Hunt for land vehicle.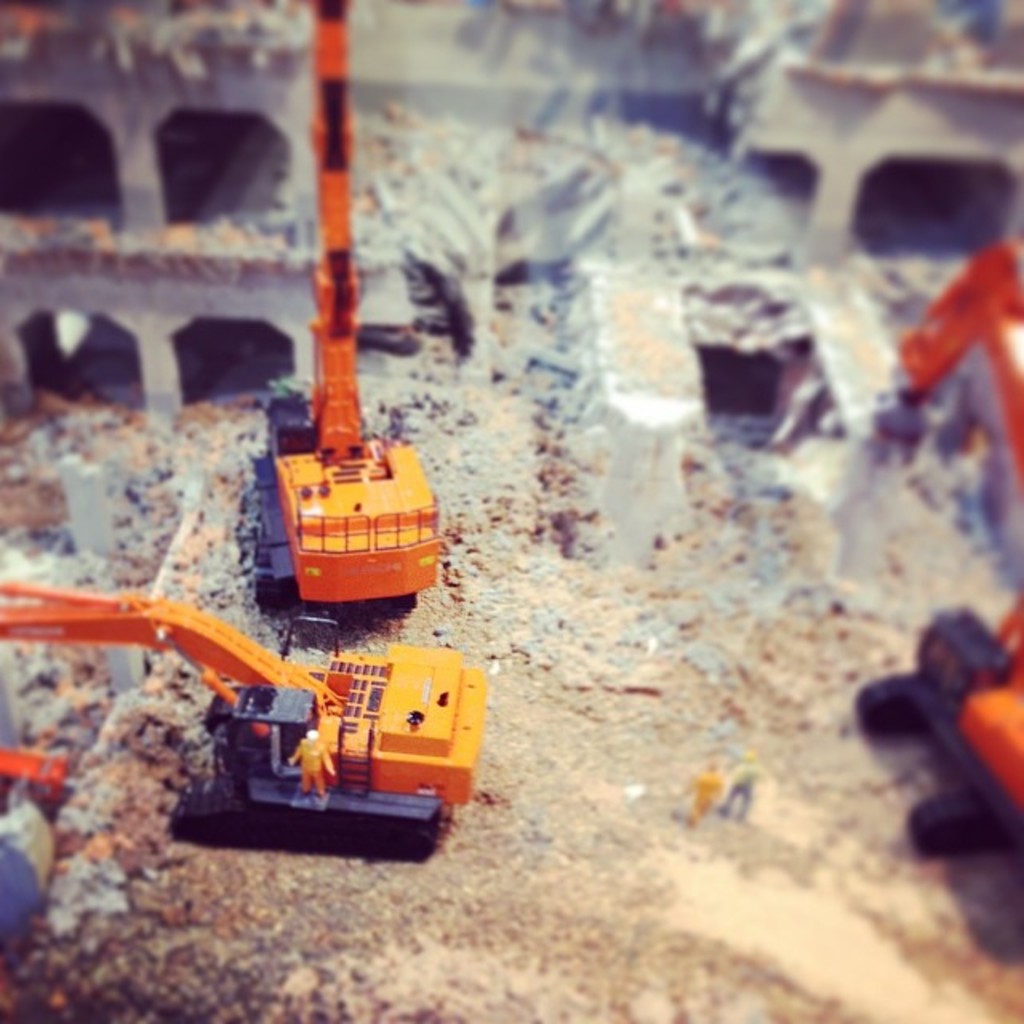
Hunted down at {"x1": 854, "y1": 243, "x2": 1022, "y2": 859}.
